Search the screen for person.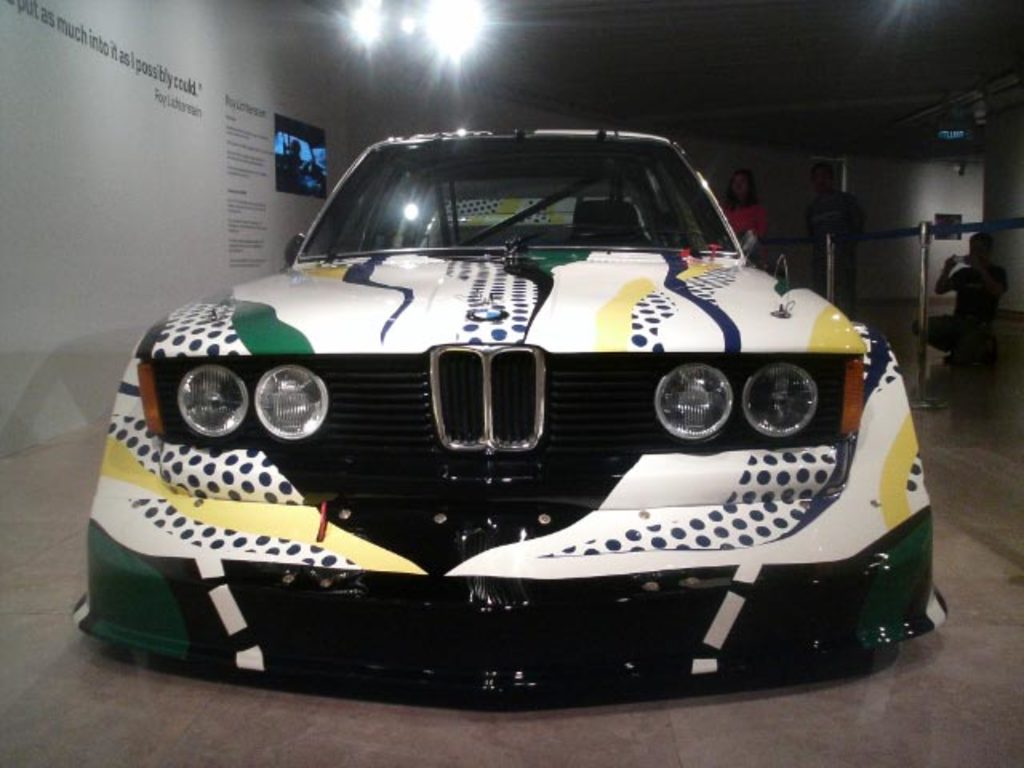
Found at bbox=[811, 166, 859, 314].
